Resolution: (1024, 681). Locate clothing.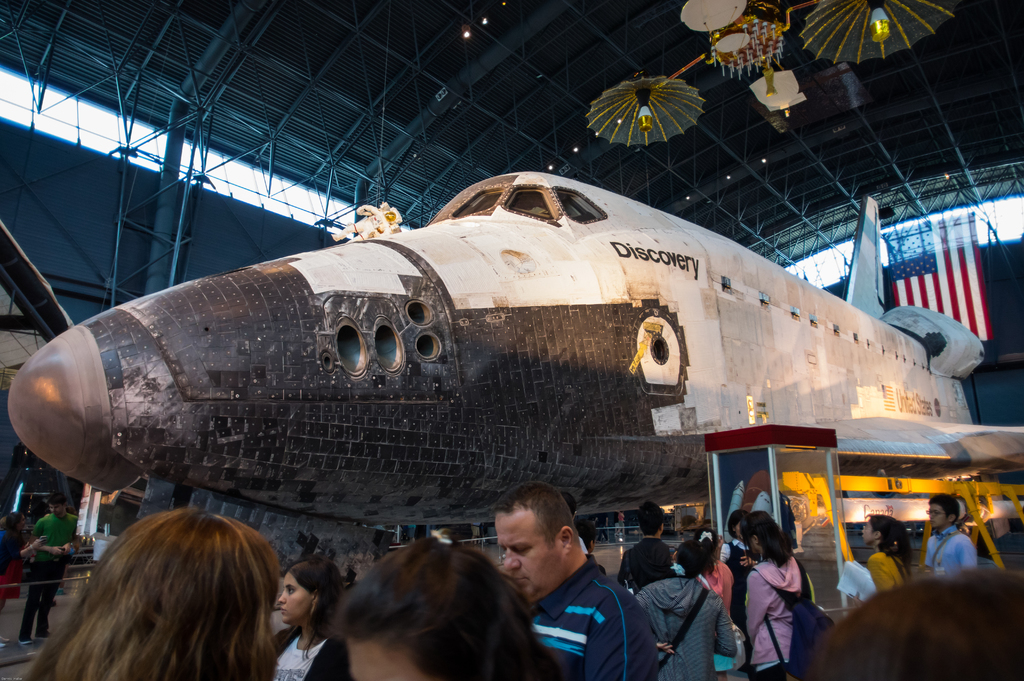
bbox=[530, 557, 659, 680].
